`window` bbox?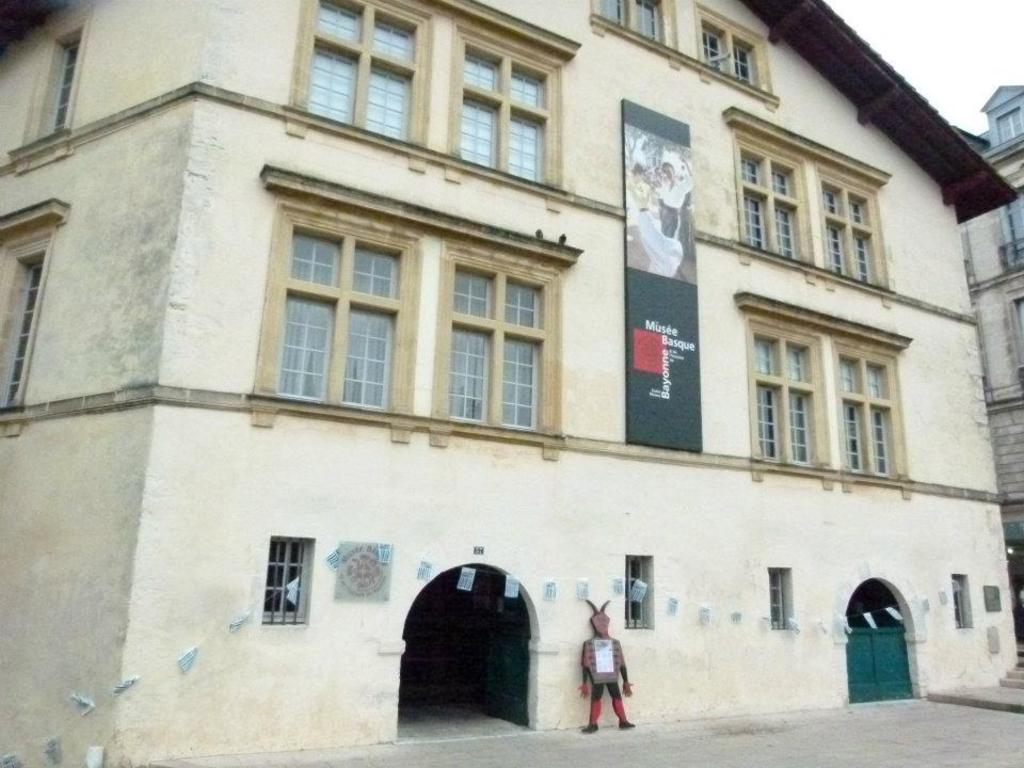
box(825, 352, 894, 476)
